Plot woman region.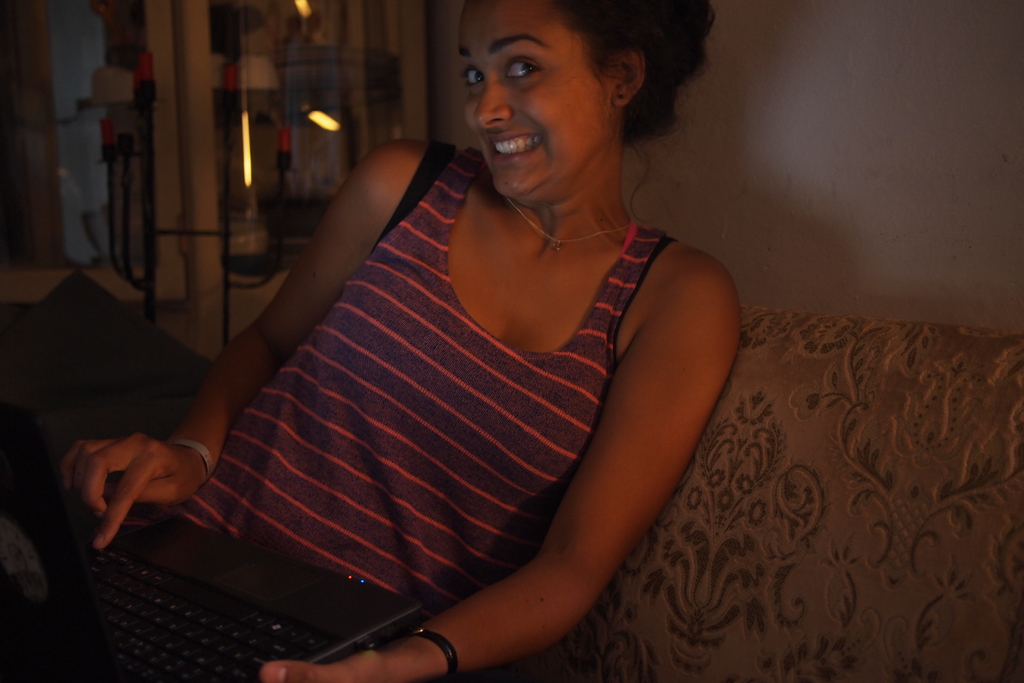
Plotted at [0,0,761,671].
